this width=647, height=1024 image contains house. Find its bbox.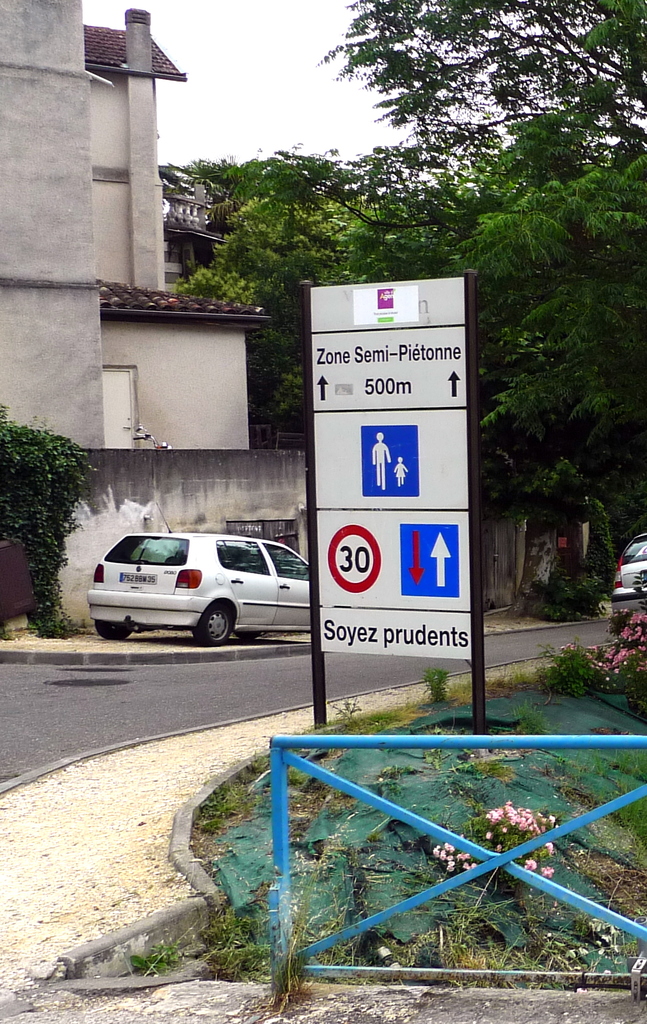
BBox(0, 0, 309, 460).
